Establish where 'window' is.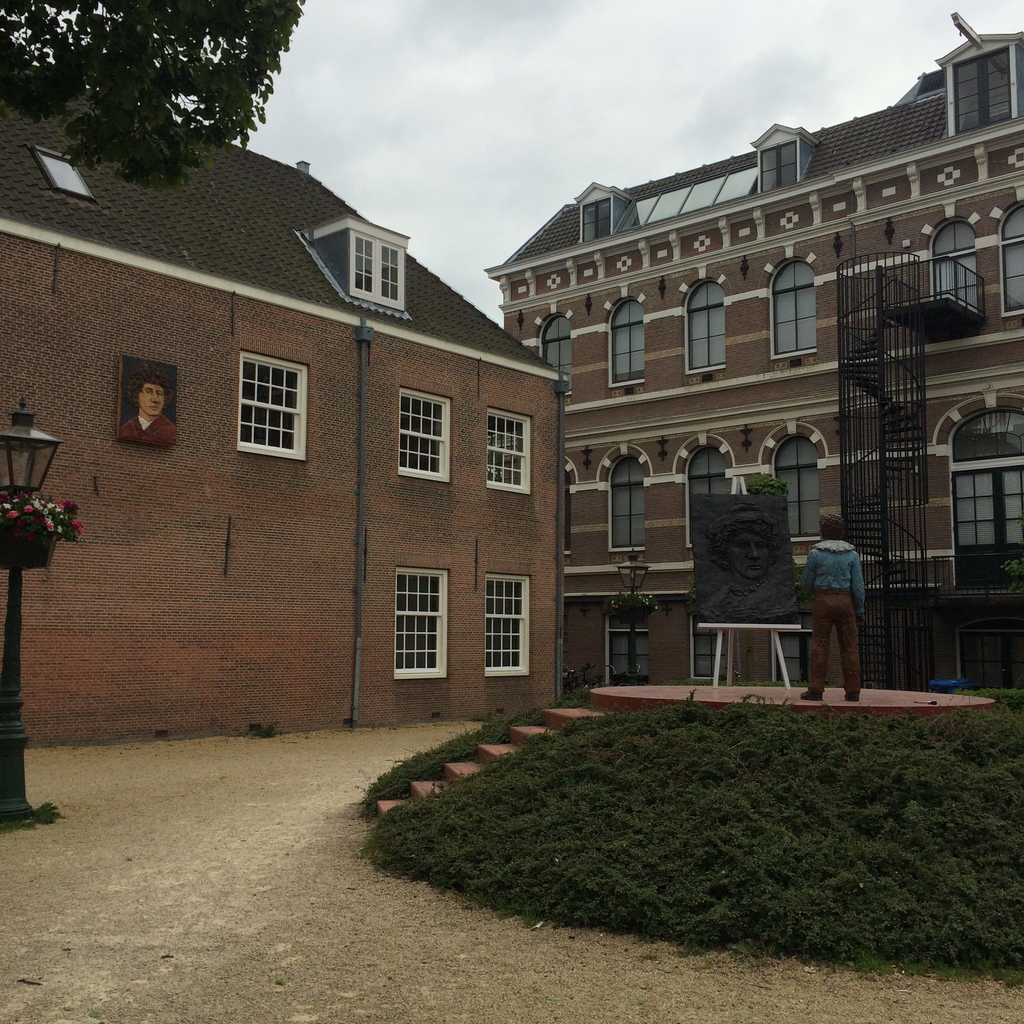
Established at {"left": 757, "top": 135, "right": 797, "bottom": 194}.
